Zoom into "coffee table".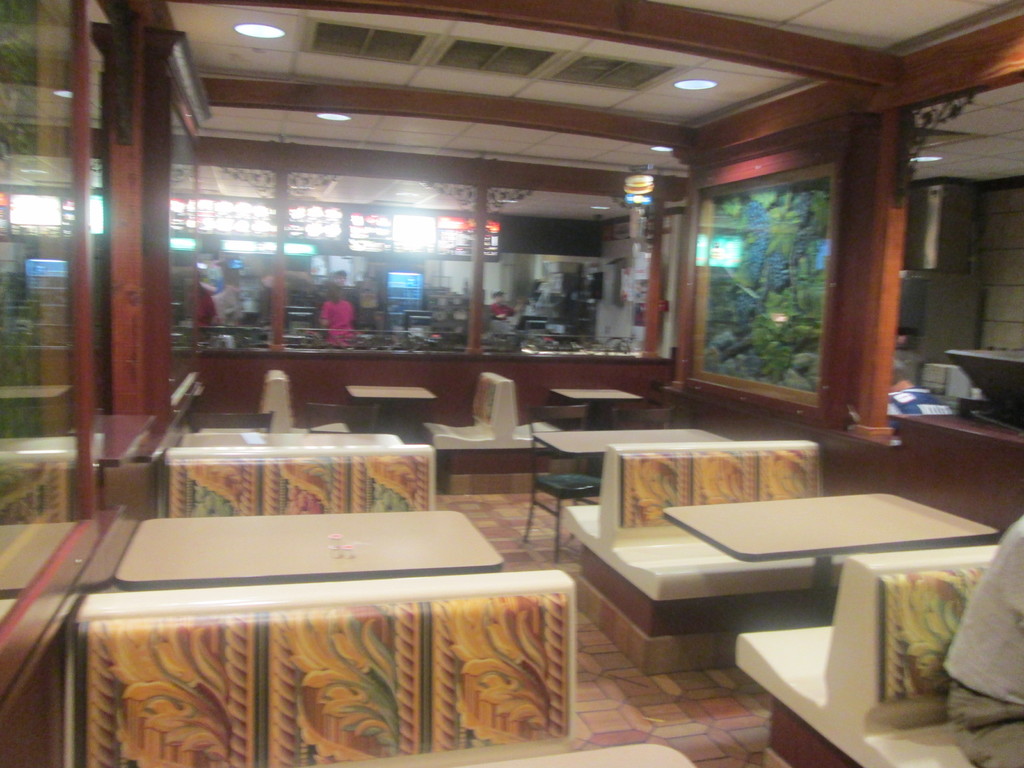
Zoom target: 472,740,694,765.
